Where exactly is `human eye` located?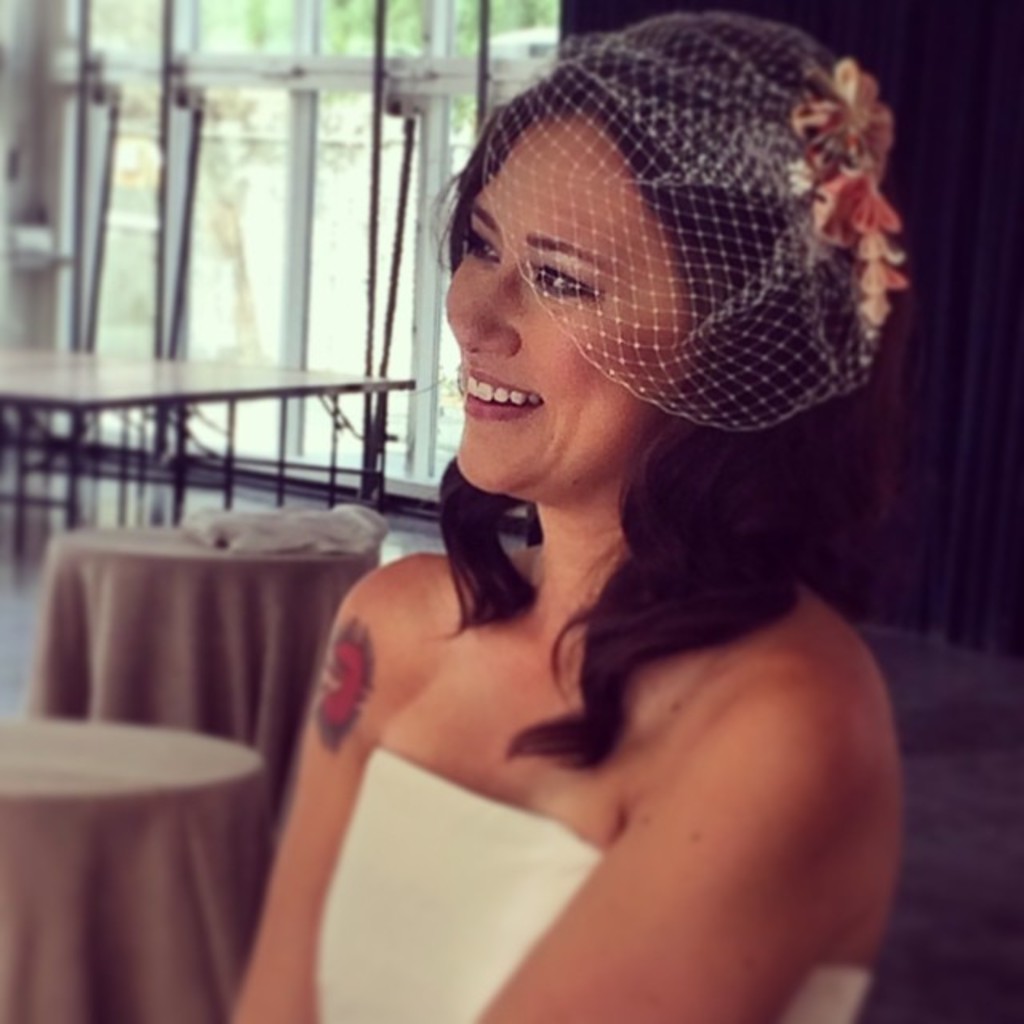
Its bounding box is region(454, 229, 502, 269).
